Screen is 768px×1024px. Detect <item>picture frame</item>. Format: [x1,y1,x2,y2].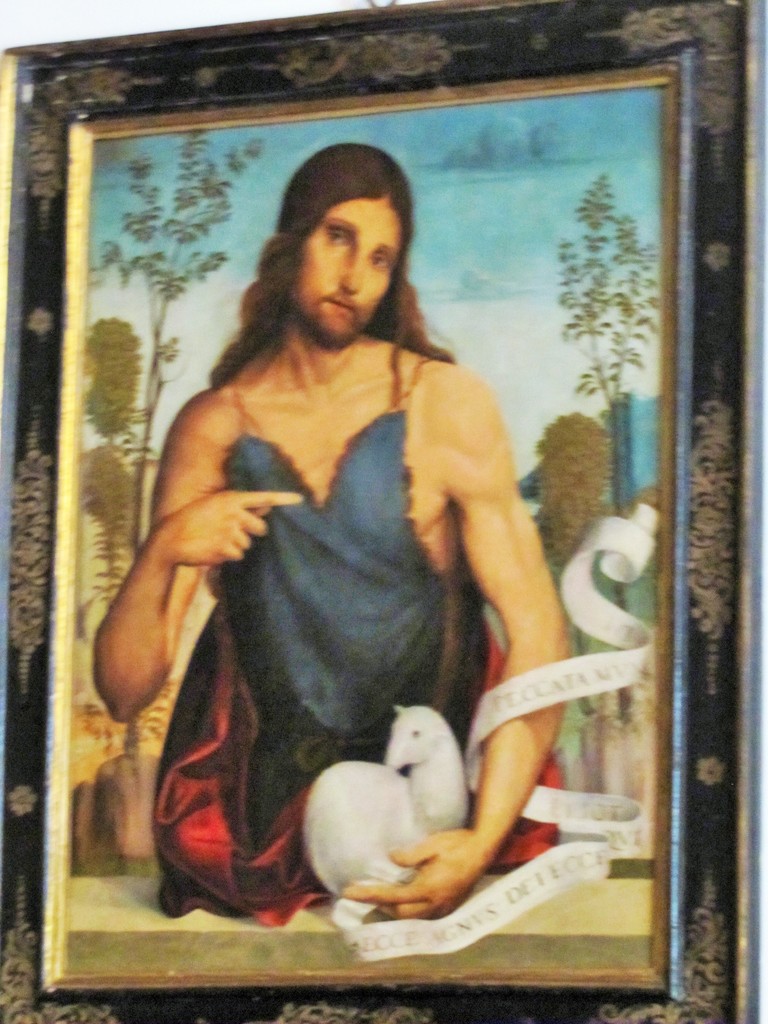
[0,0,751,1023].
